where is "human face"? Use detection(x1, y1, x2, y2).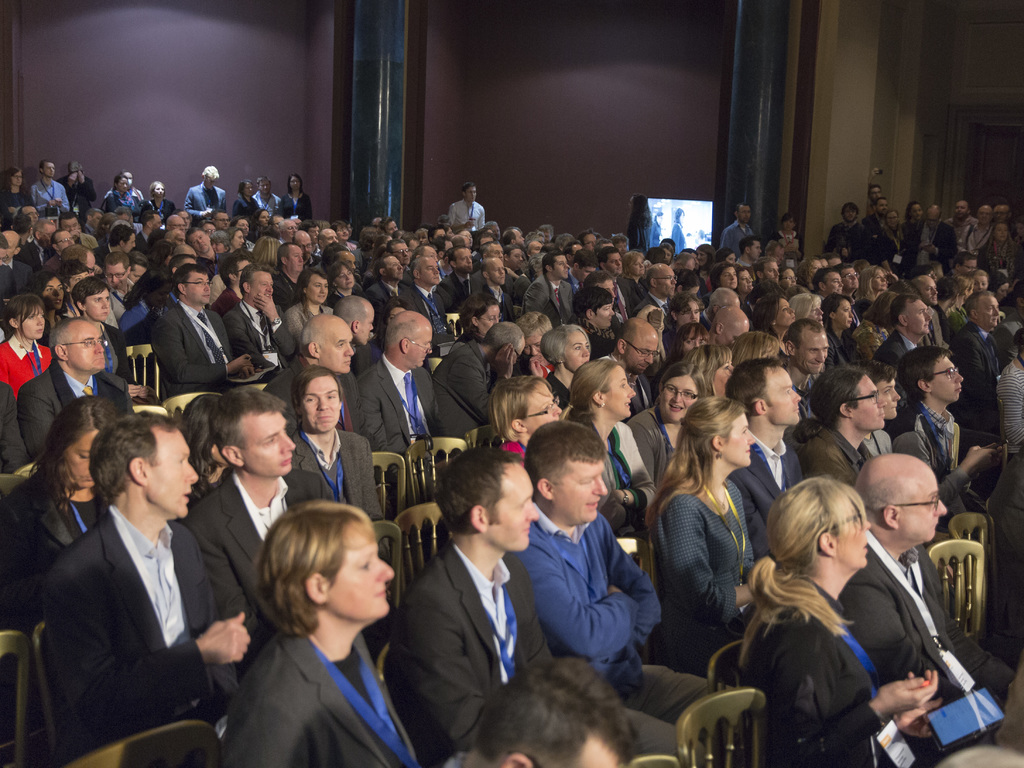
detection(997, 281, 1010, 296).
